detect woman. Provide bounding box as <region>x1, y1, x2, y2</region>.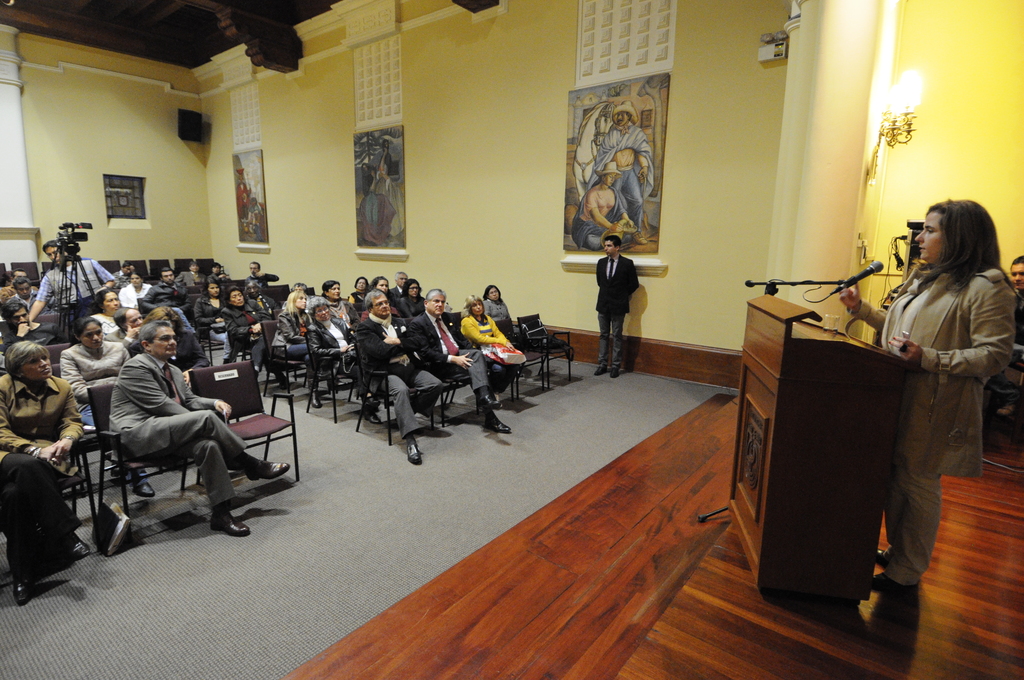
<region>220, 291, 271, 371</region>.
